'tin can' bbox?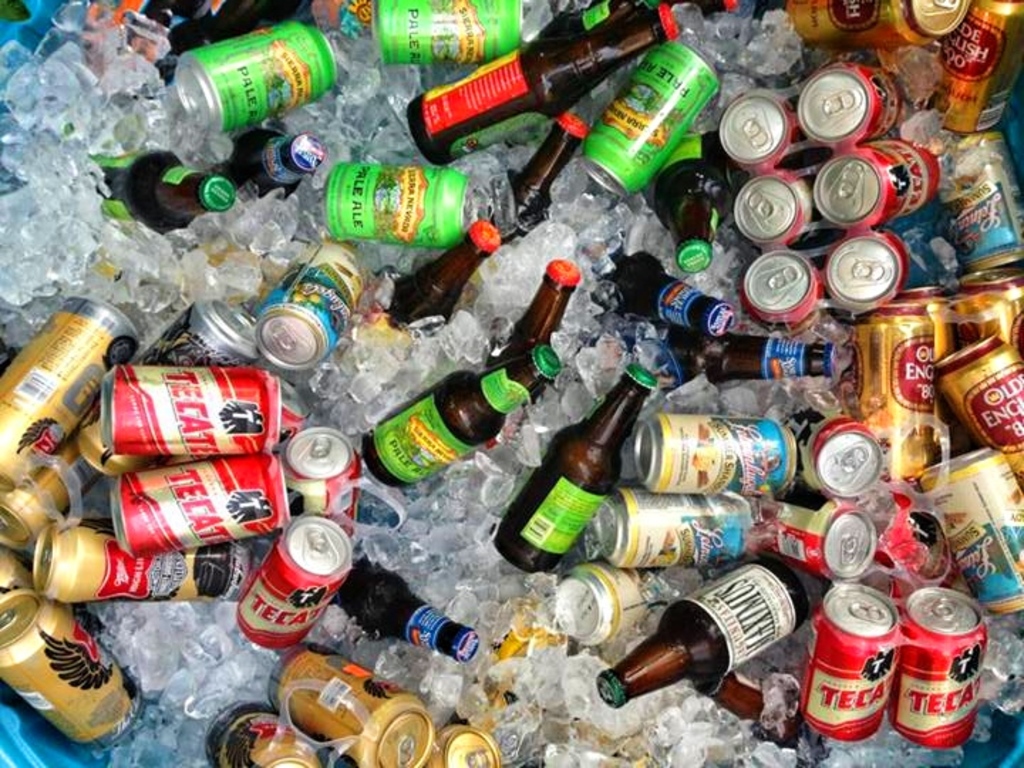
rect(364, 0, 521, 55)
